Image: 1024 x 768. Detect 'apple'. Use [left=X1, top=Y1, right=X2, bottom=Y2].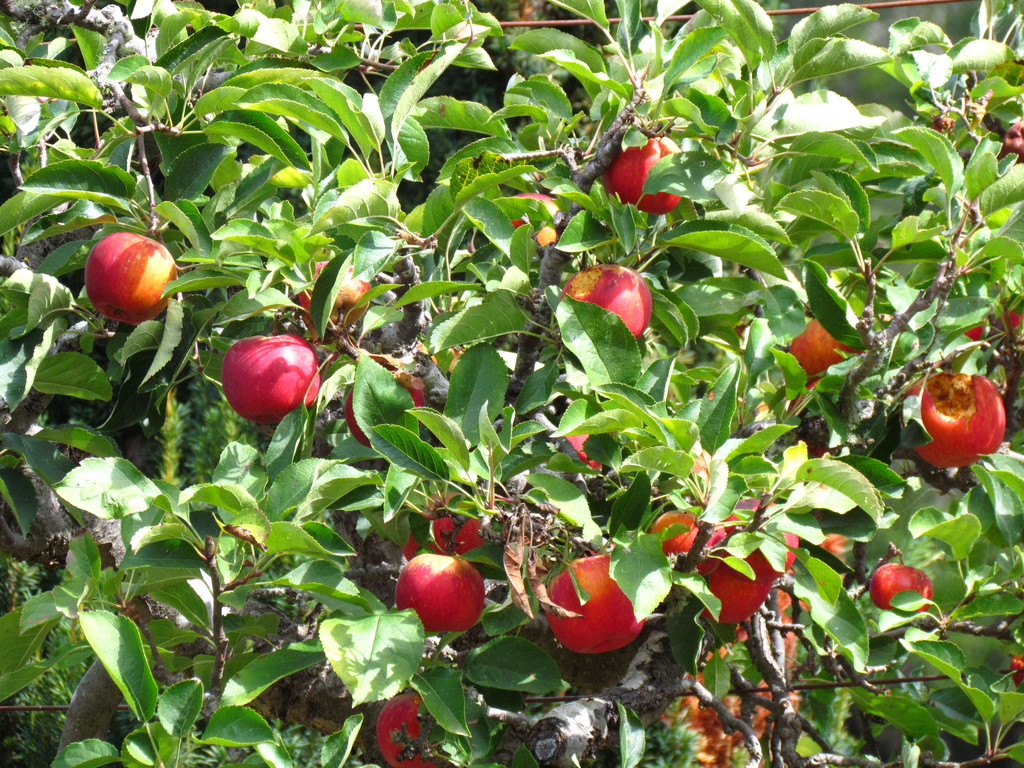
[left=347, top=368, right=425, bottom=450].
